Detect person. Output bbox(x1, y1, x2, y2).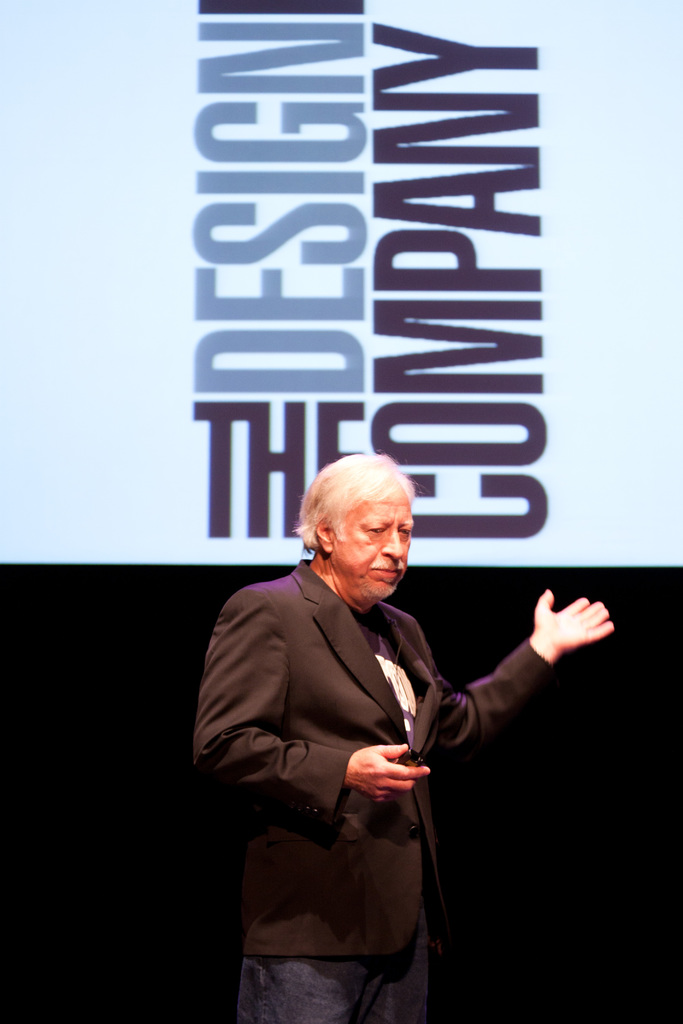
bbox(215, 440, 491, 1022).
